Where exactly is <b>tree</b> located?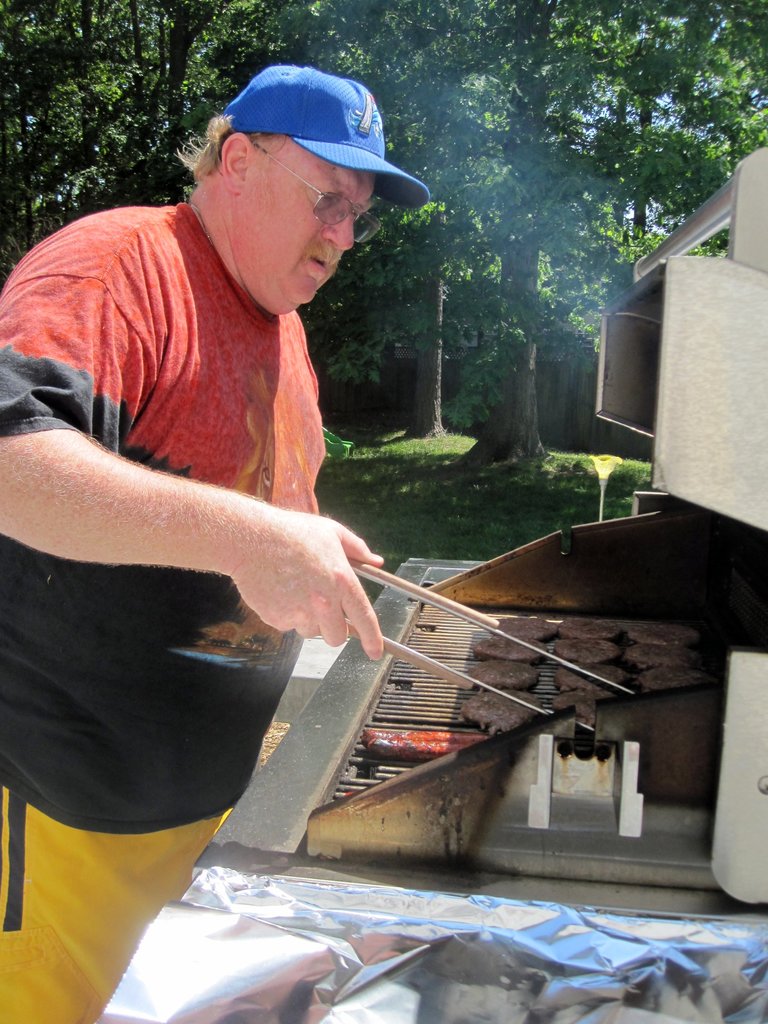
Its bounding box is Rect(0, 0, 767, 473).
